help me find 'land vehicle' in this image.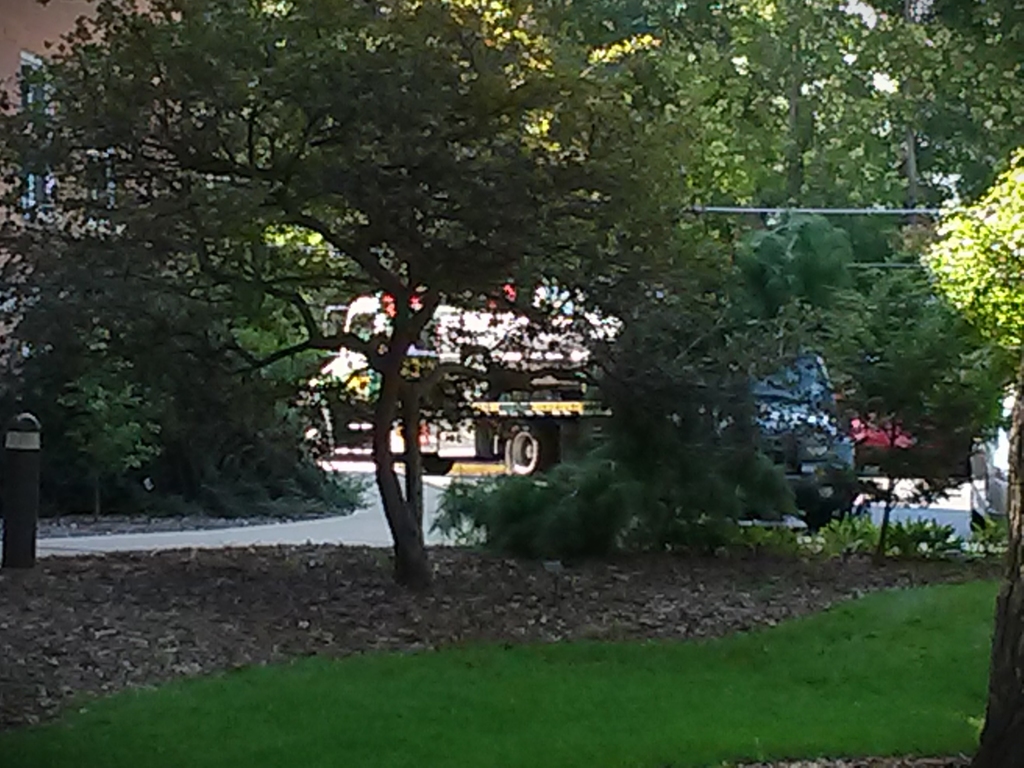
Found it: bbox=(667, 349, 864, 525).
